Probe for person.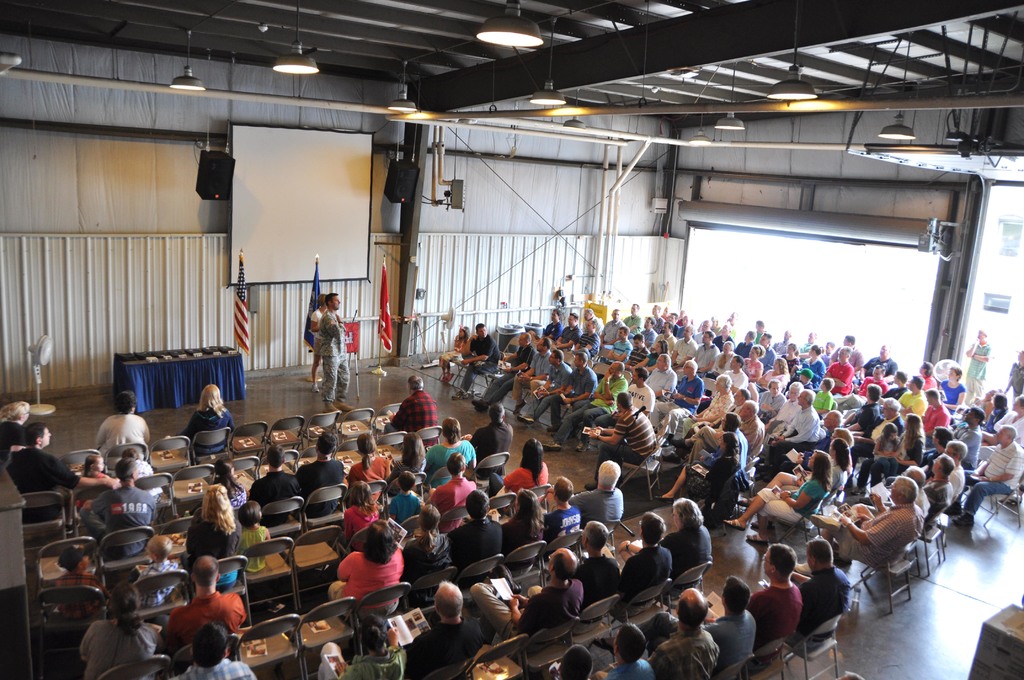
Probe result: <region>1, 420, 122, 508</region>.
